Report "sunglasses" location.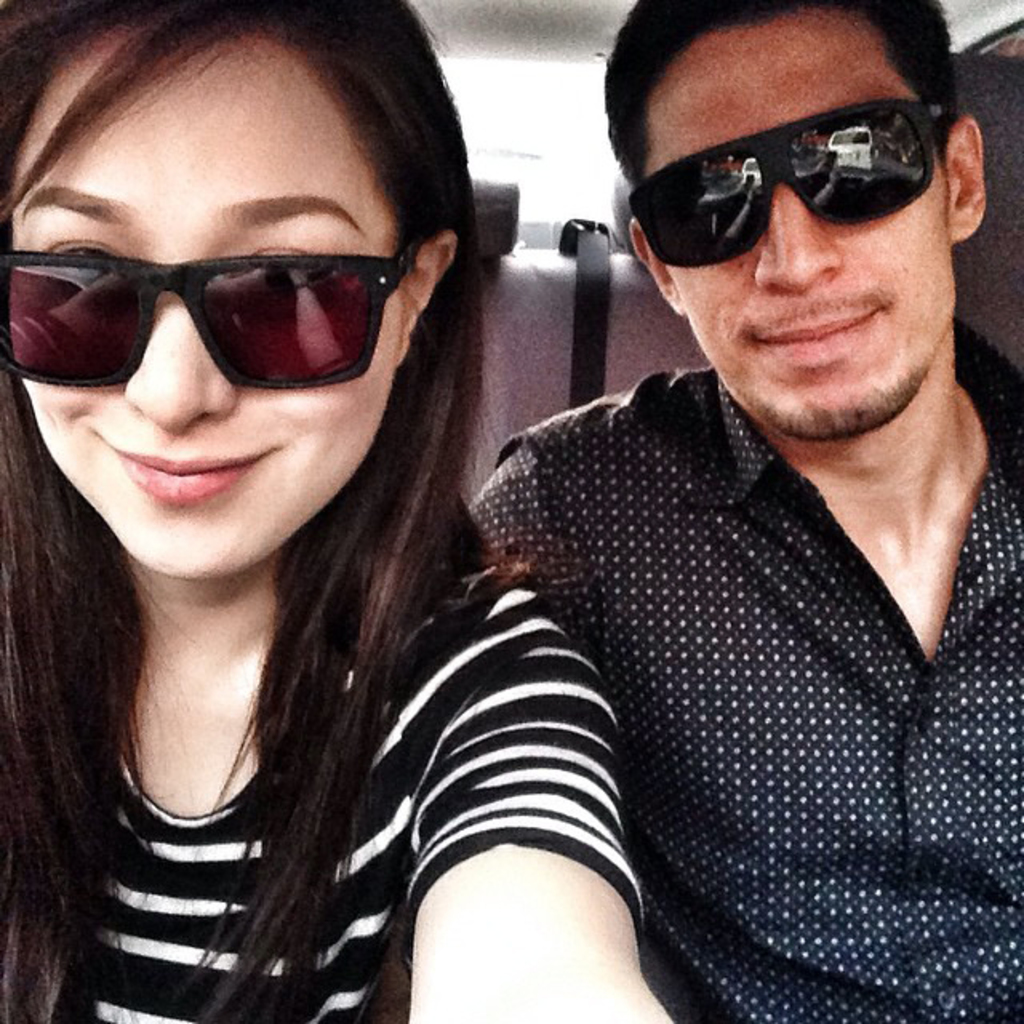
Report: <box>630,101,950,269</box>.
